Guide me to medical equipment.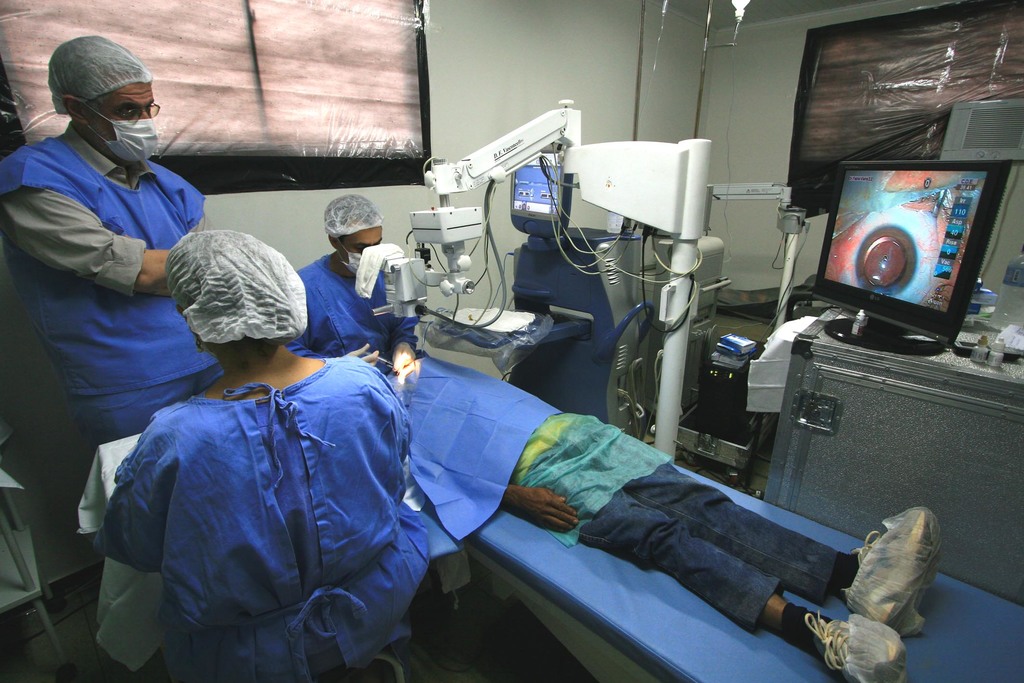
Guidance: 758/300/1023/607.
